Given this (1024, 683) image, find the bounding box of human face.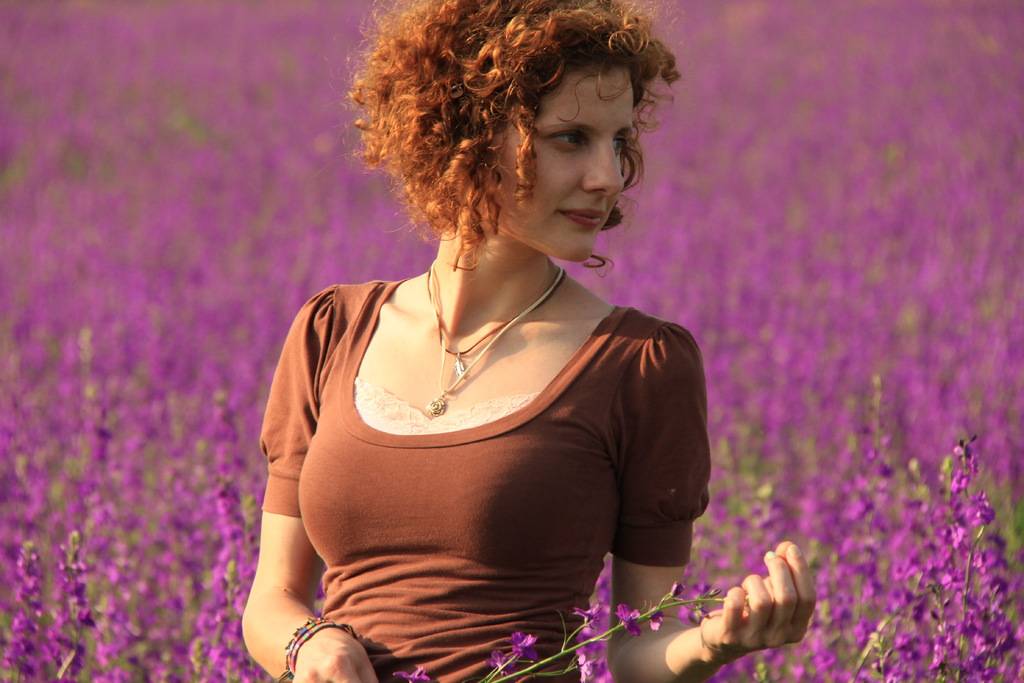
[x1=486, y1=58, x2=635, y2=259].
